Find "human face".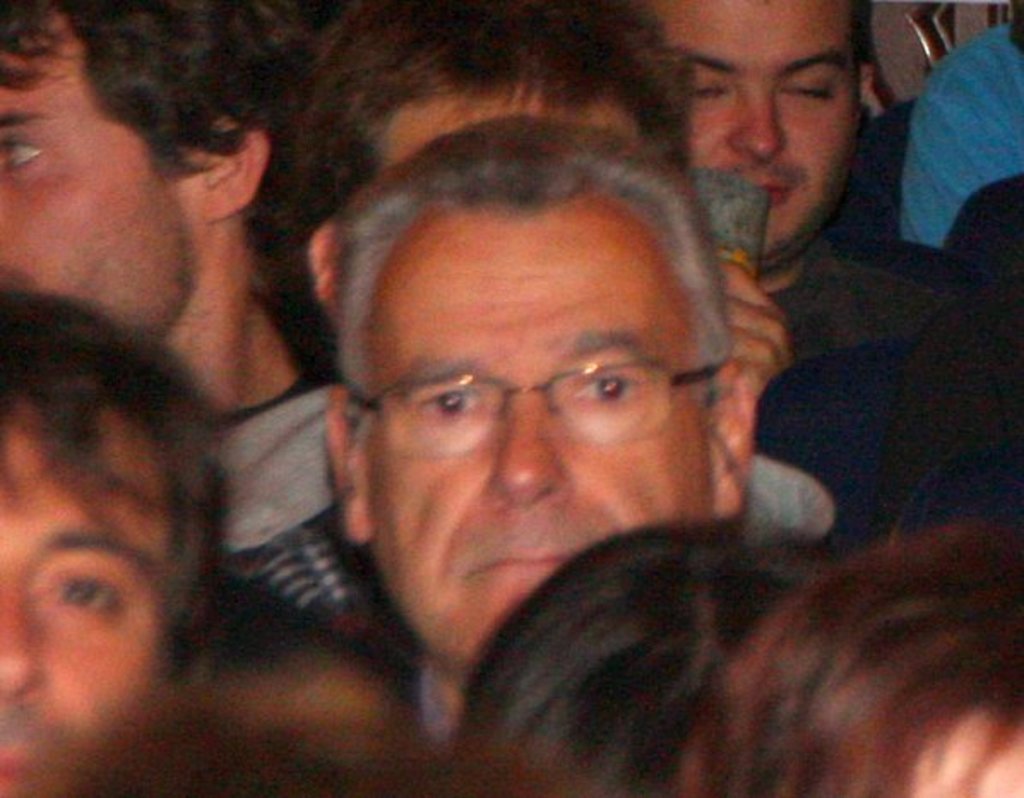
select_region(0, 404, 175, 796).
